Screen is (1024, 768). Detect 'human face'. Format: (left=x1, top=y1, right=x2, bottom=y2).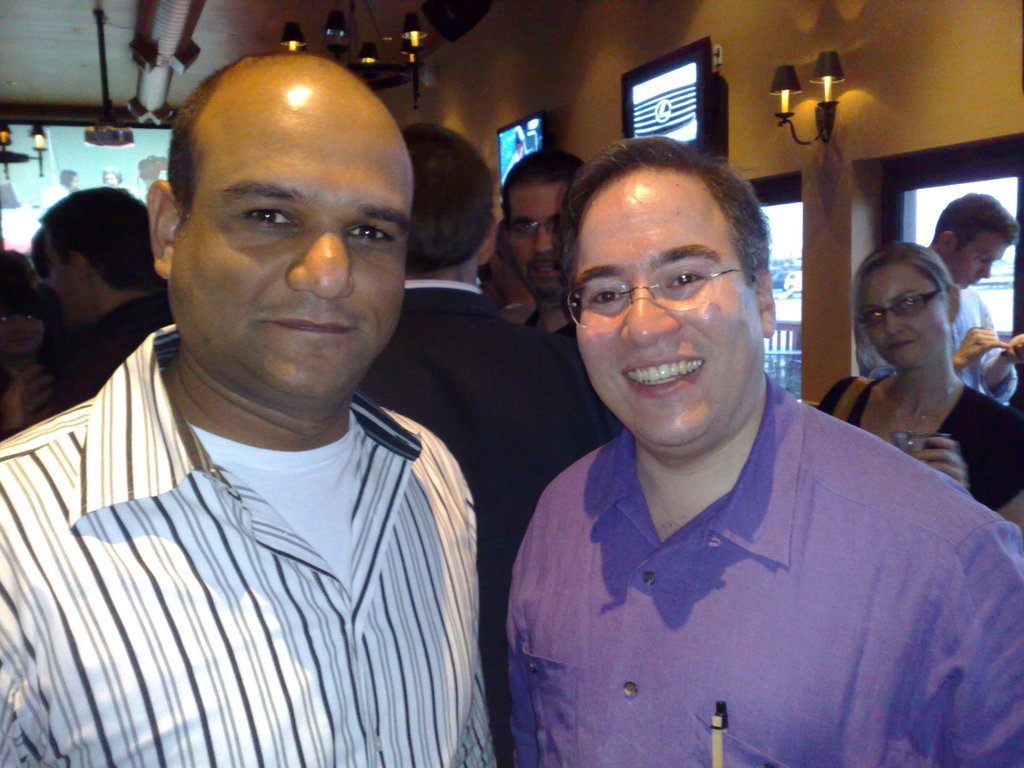
(left=505, top=192, right=566, bottom=292).
